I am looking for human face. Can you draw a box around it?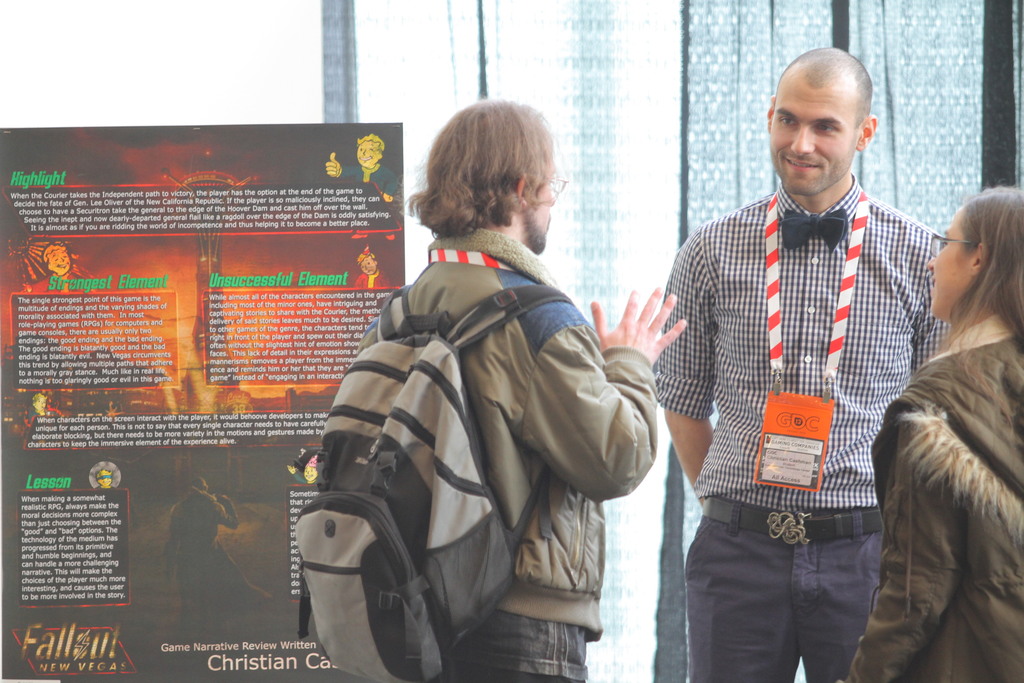
Sure, the bounding box is x1=927 y1=209 x2=967 y2=319.
